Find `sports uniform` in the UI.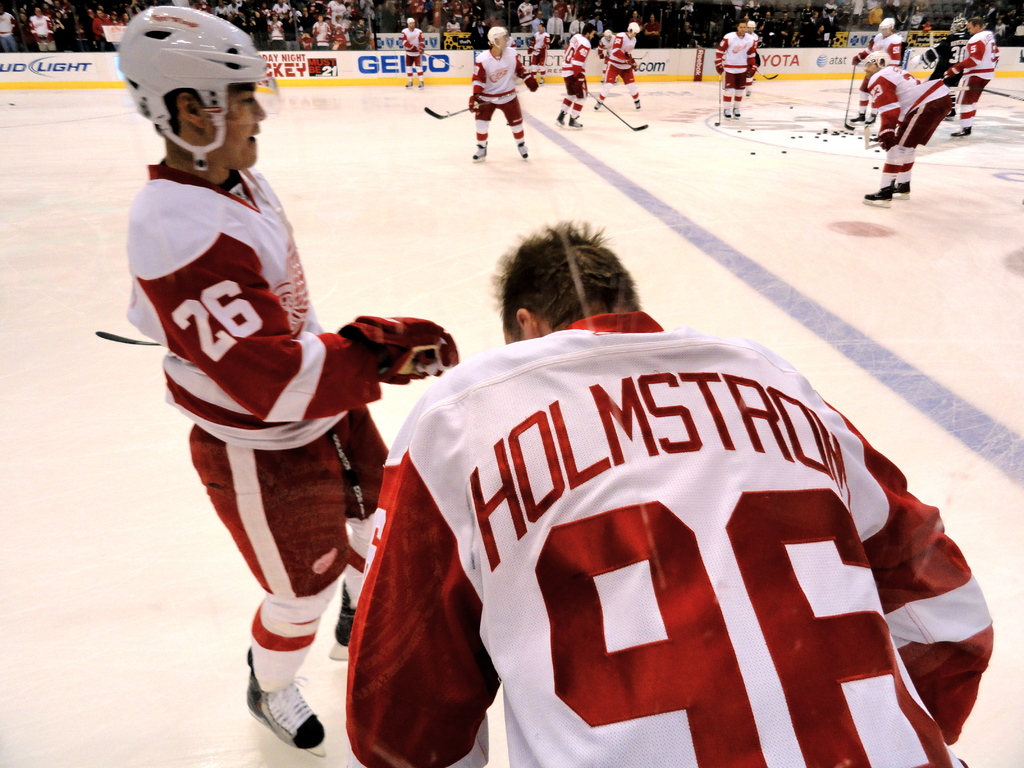
UI element at <box>311,19,331,51</box>.
